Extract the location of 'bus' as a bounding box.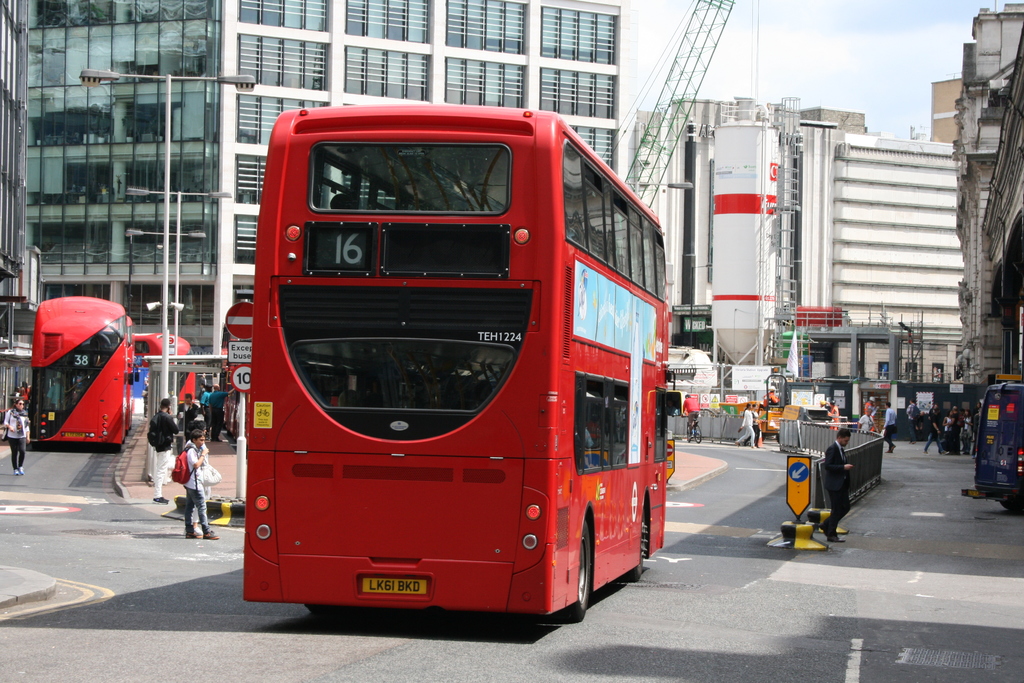
crop(127, 333, 196, 369).
